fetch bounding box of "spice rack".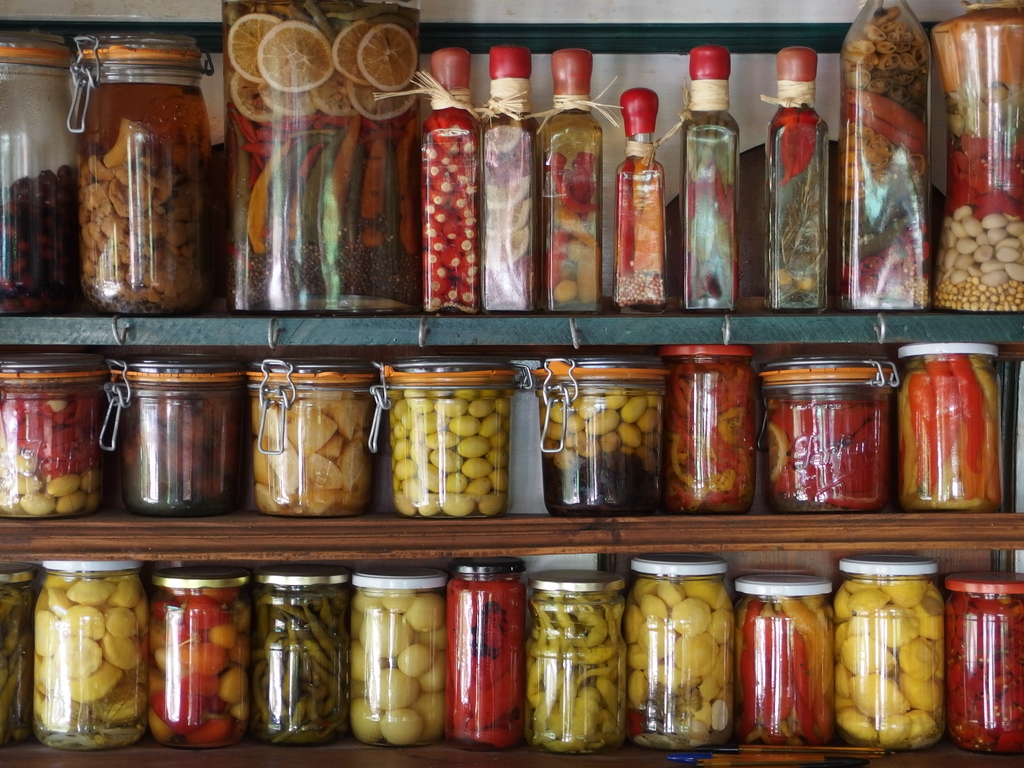
Bbox: rect(0, 342, 1005, 521).
